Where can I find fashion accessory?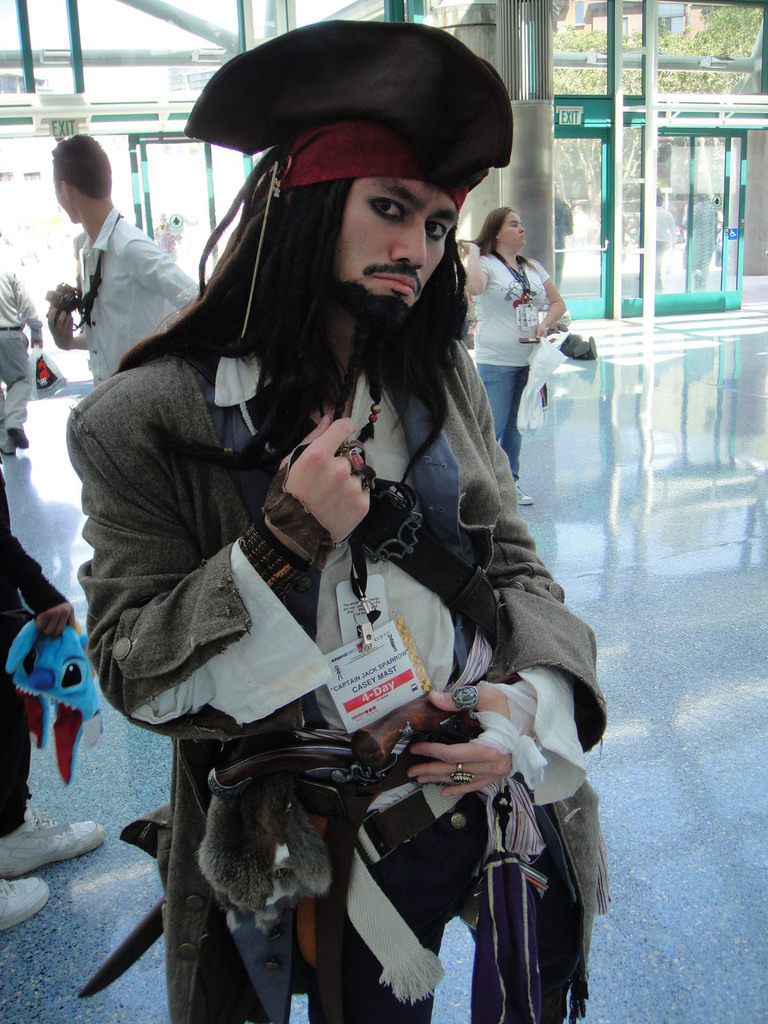
You can find it at [x1=368, y1=404, x2=382, y2=424].
